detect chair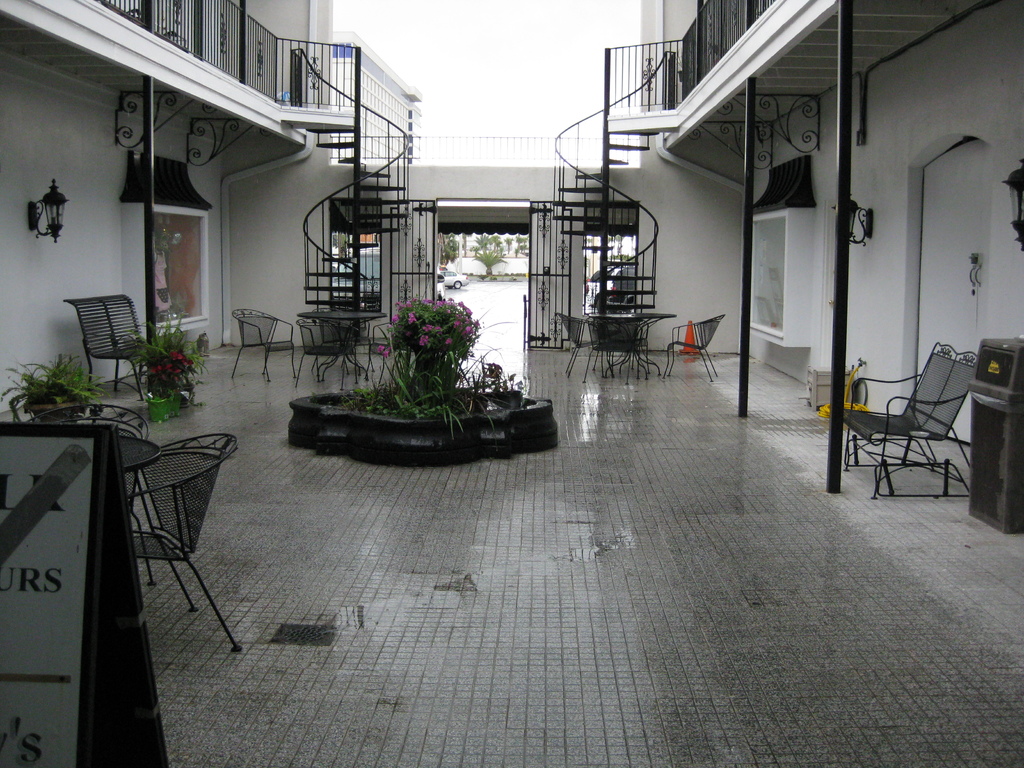
<bbox>54, 289, 156, 402</bbox>
